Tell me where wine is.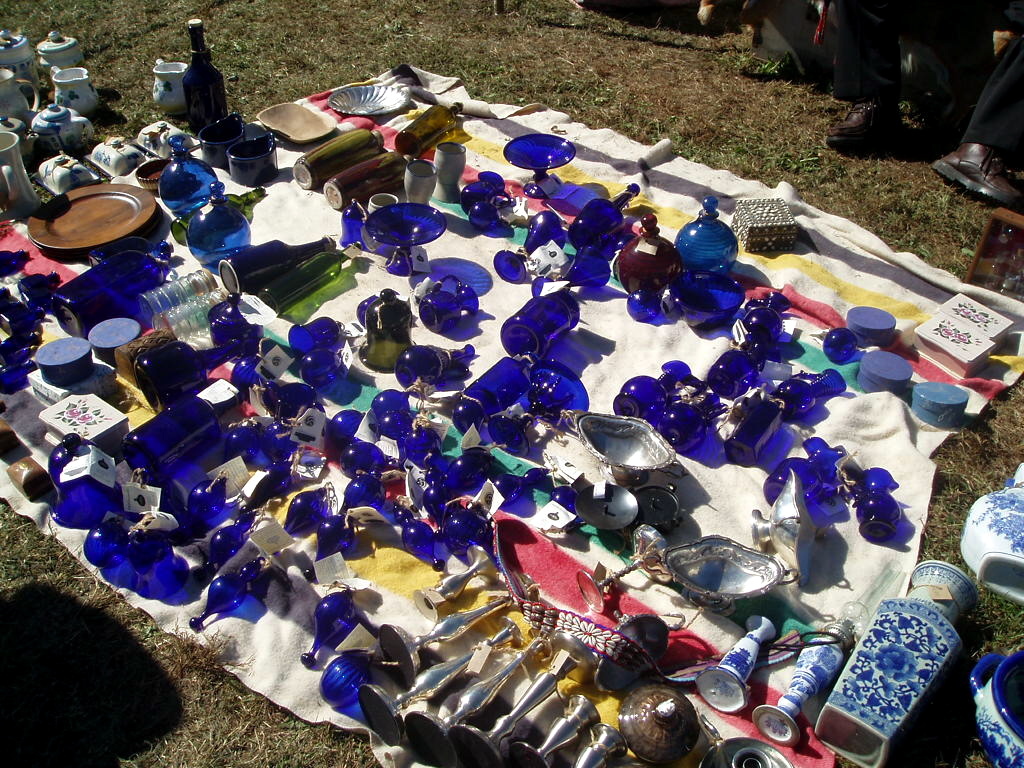
wine is at rect(176, 16, 226, 142).
